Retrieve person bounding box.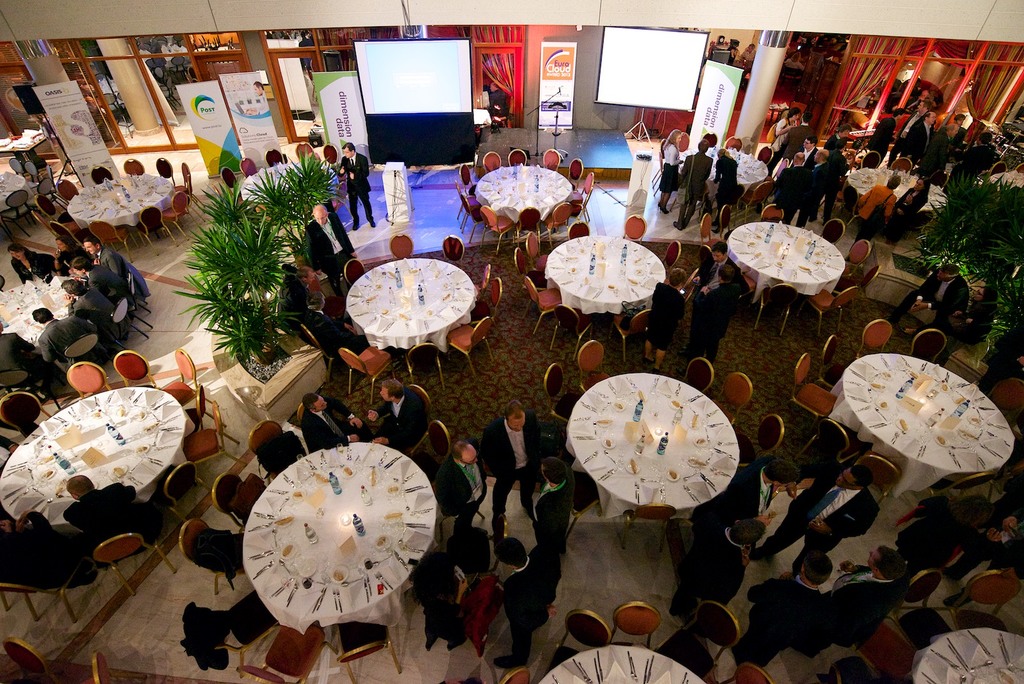
Bounding box: left=481, top=526, right=561, bottom=664.
